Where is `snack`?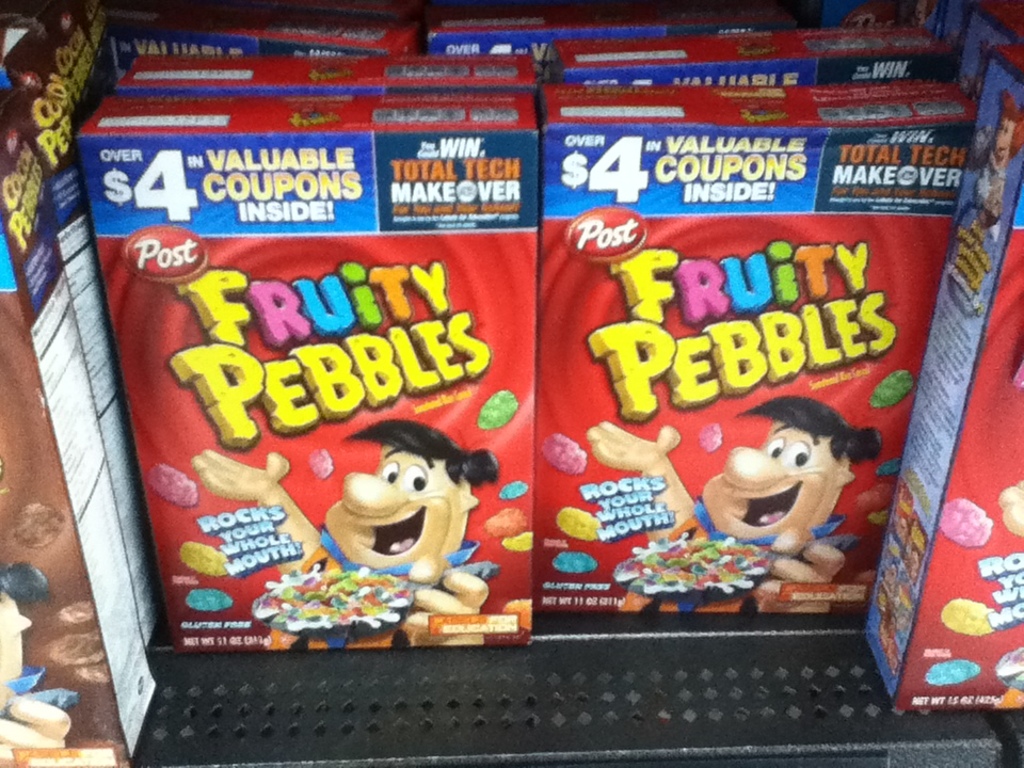
[181, 540, 239, 579].
